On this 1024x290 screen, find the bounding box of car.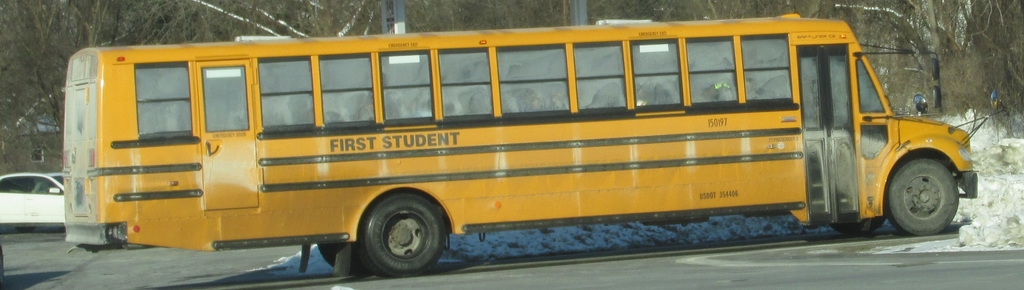
Bounding box: <region>32, 174, 63, 193</region>.
